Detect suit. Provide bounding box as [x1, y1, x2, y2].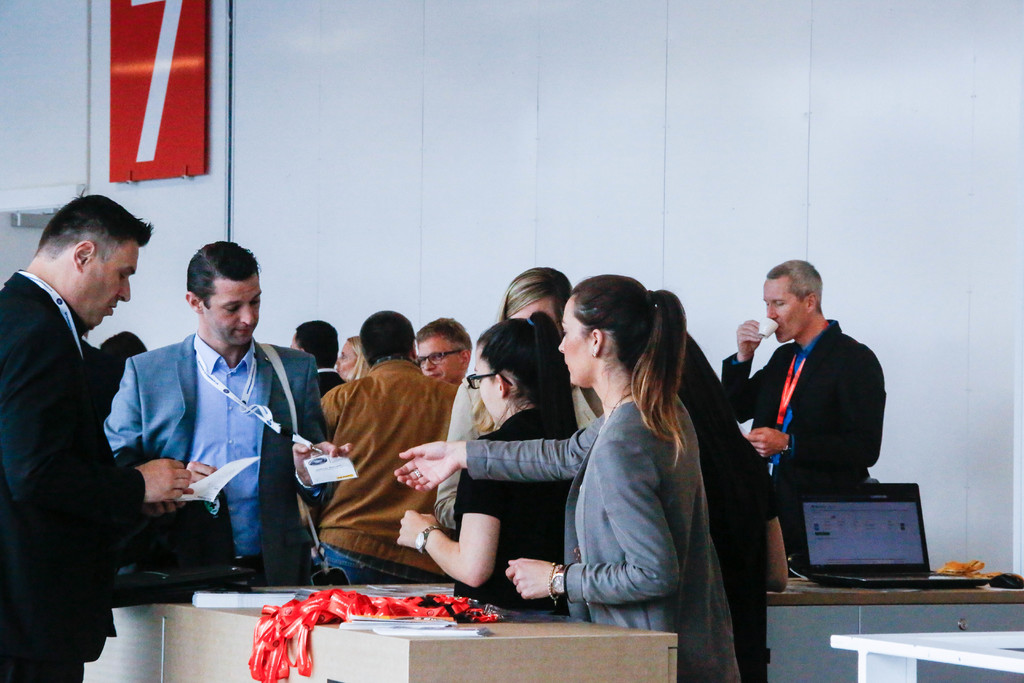
[461, 411, 695, 682].
